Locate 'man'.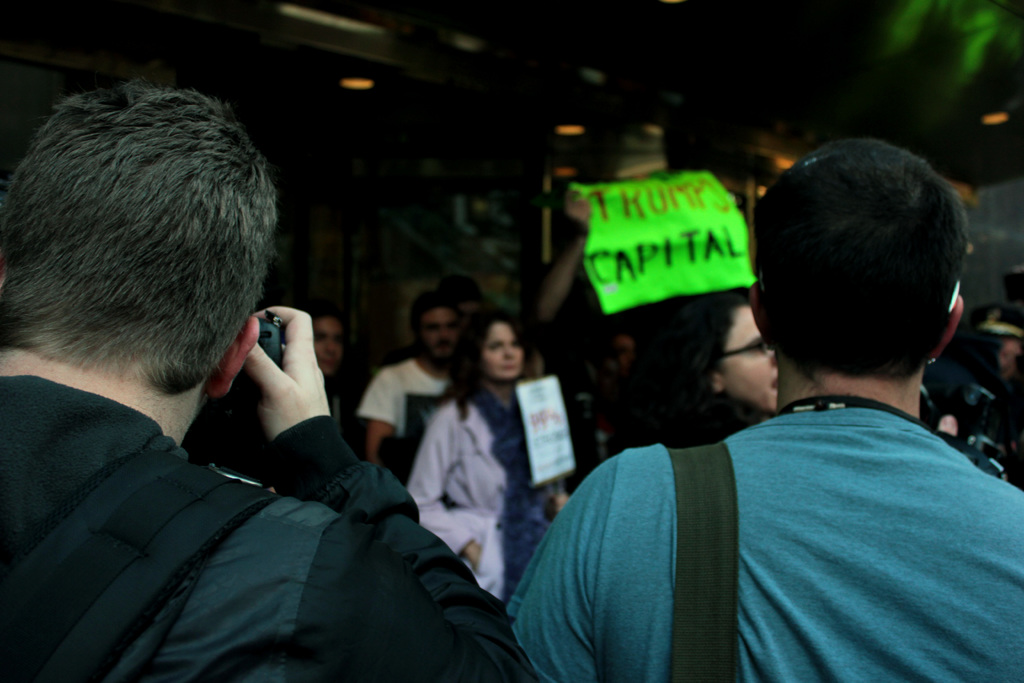
Bounding box: region(371, 281, 476, 474).
